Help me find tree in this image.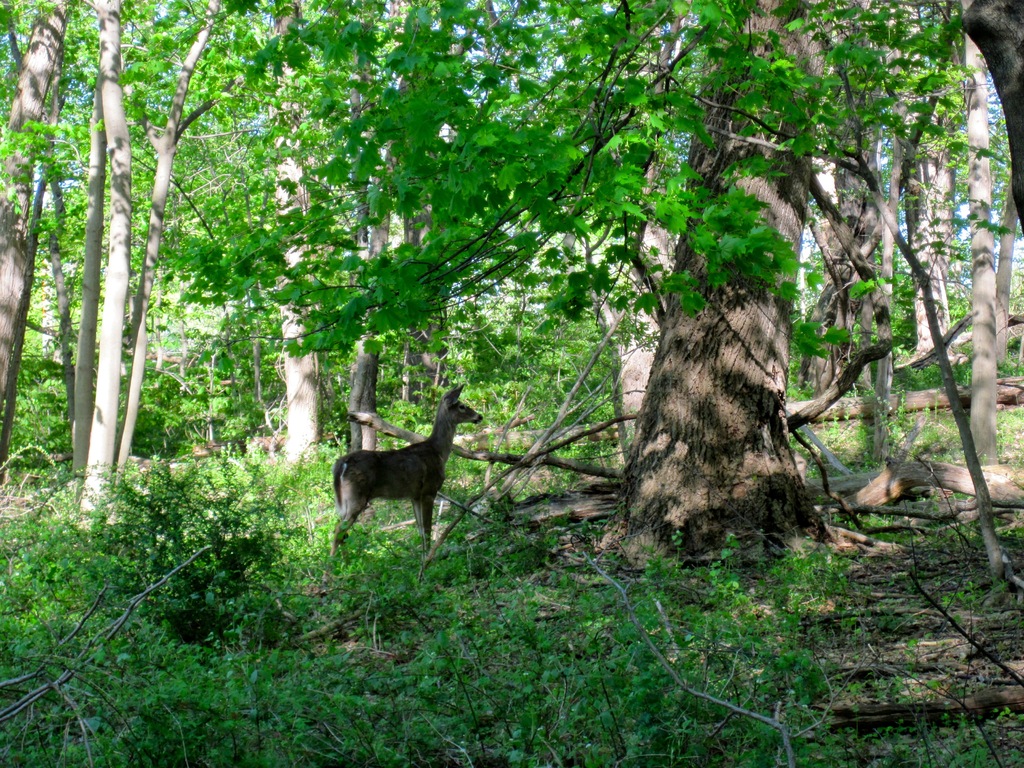
Found it: [116, 0, 236, 513].
